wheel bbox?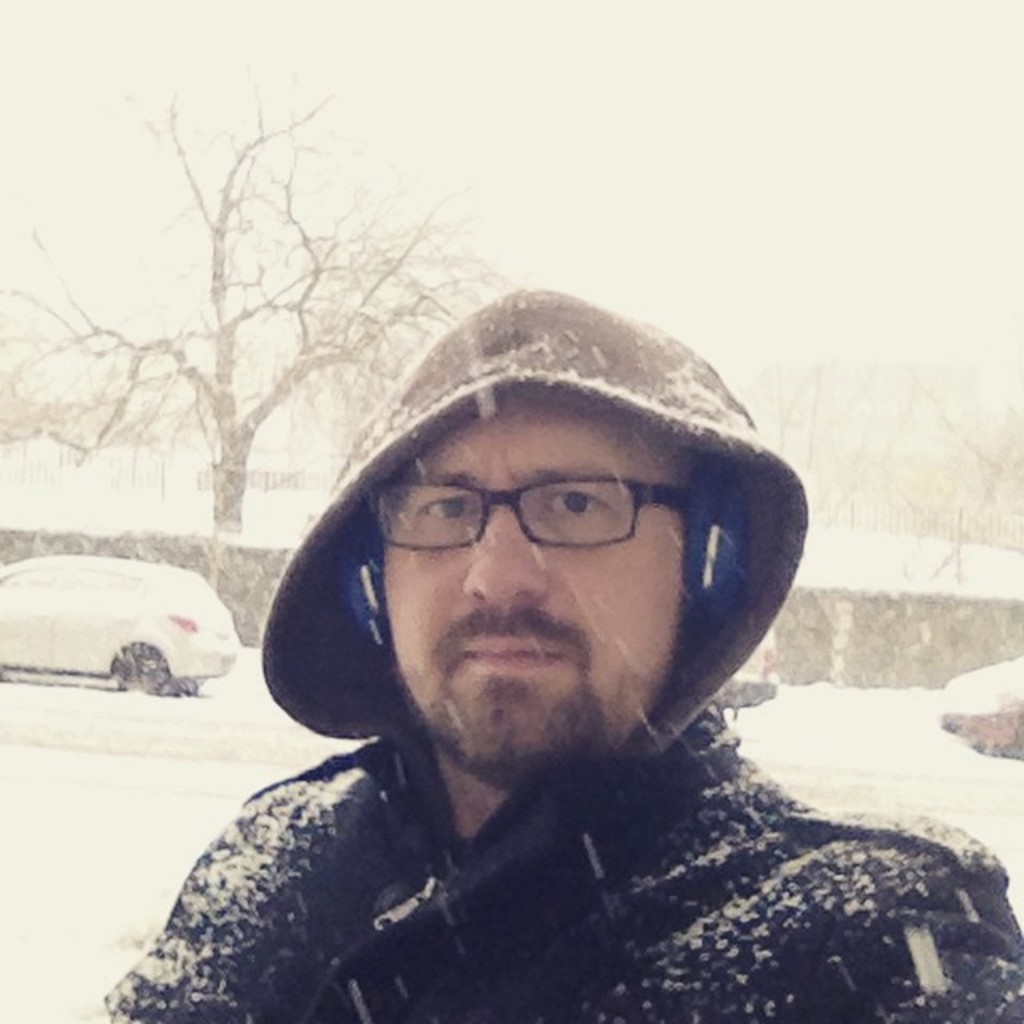
bbox(107, 642, 160, 696)
